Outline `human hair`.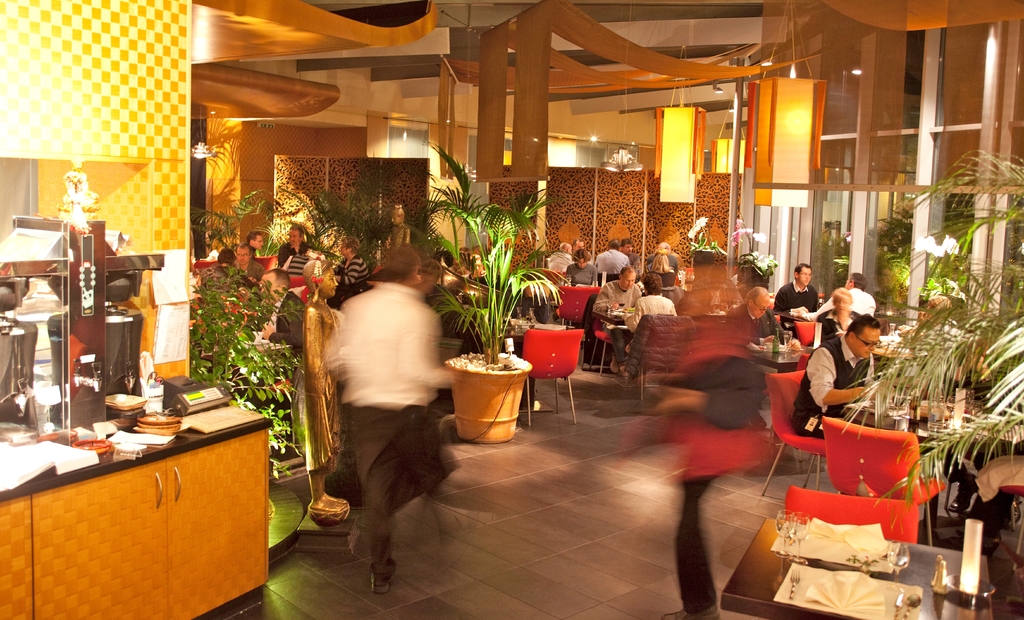
Outline: [746, 286, 767, 305].
